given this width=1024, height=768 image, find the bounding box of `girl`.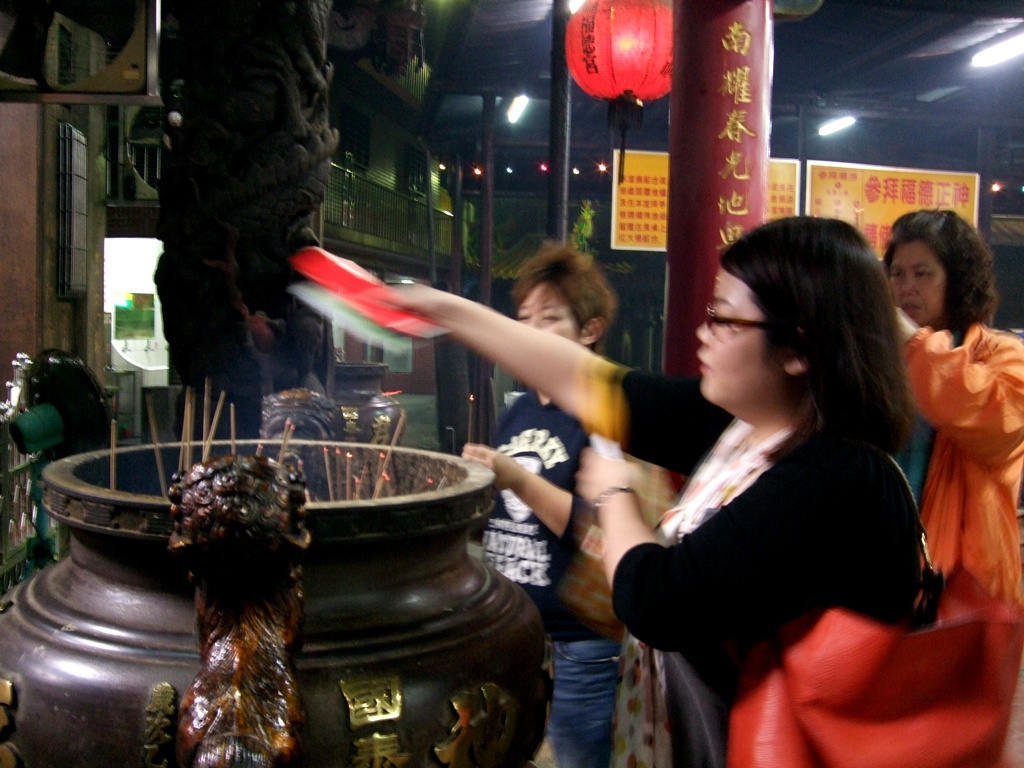
<bbox>367, 217, 924, 766</bbox>.
